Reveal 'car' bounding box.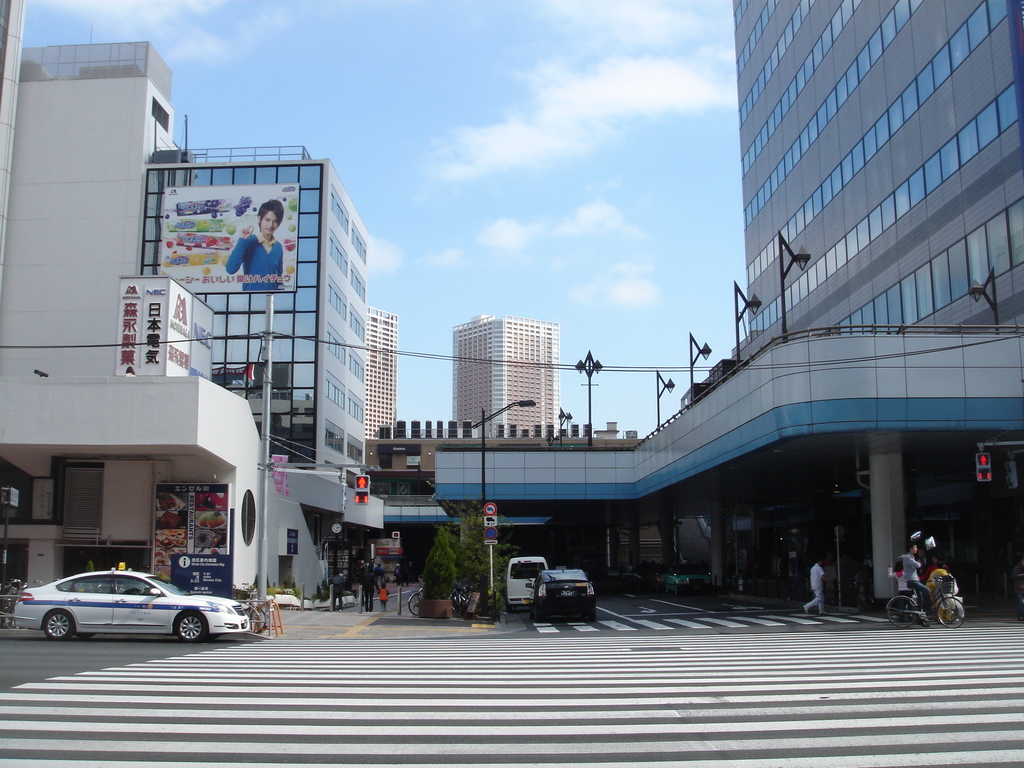
Revealed: 662:564:713:598.
